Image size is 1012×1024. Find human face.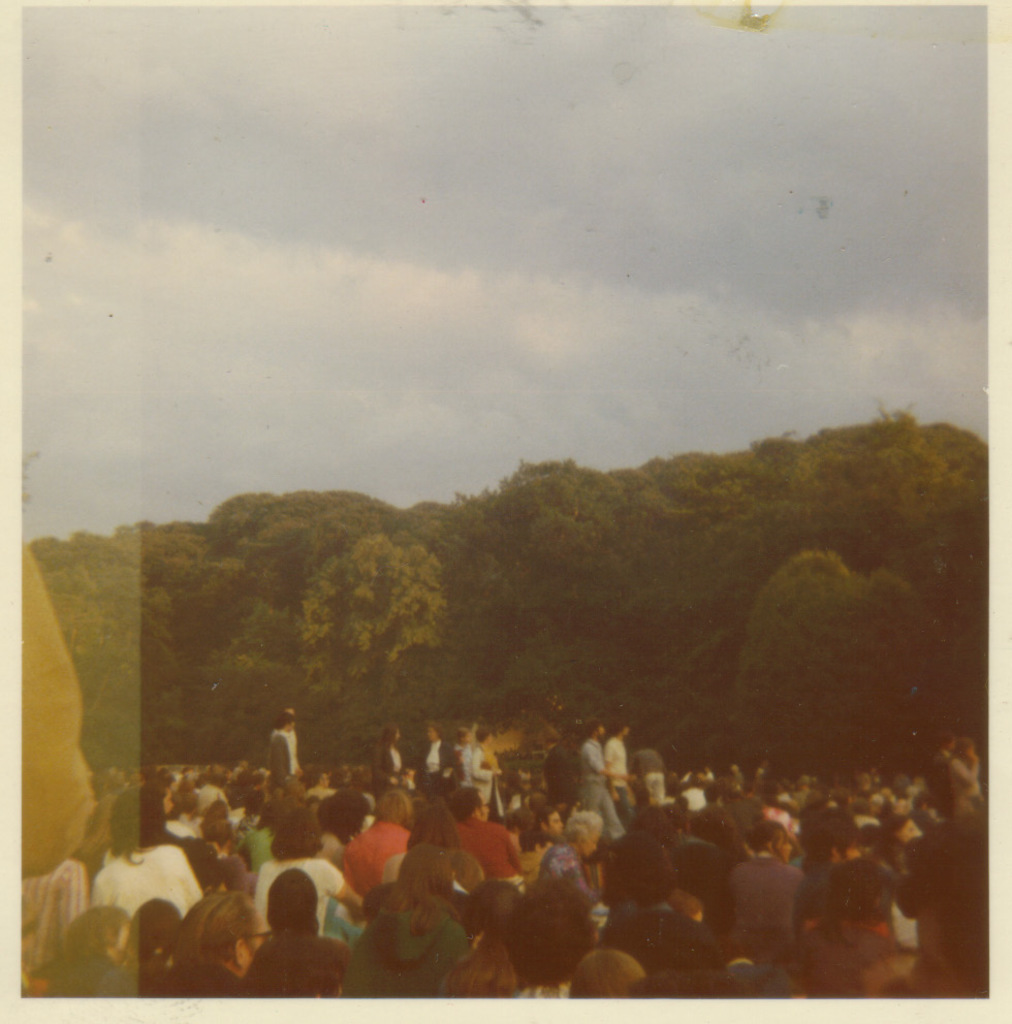
l=548, t=809, r=566, b=837.
